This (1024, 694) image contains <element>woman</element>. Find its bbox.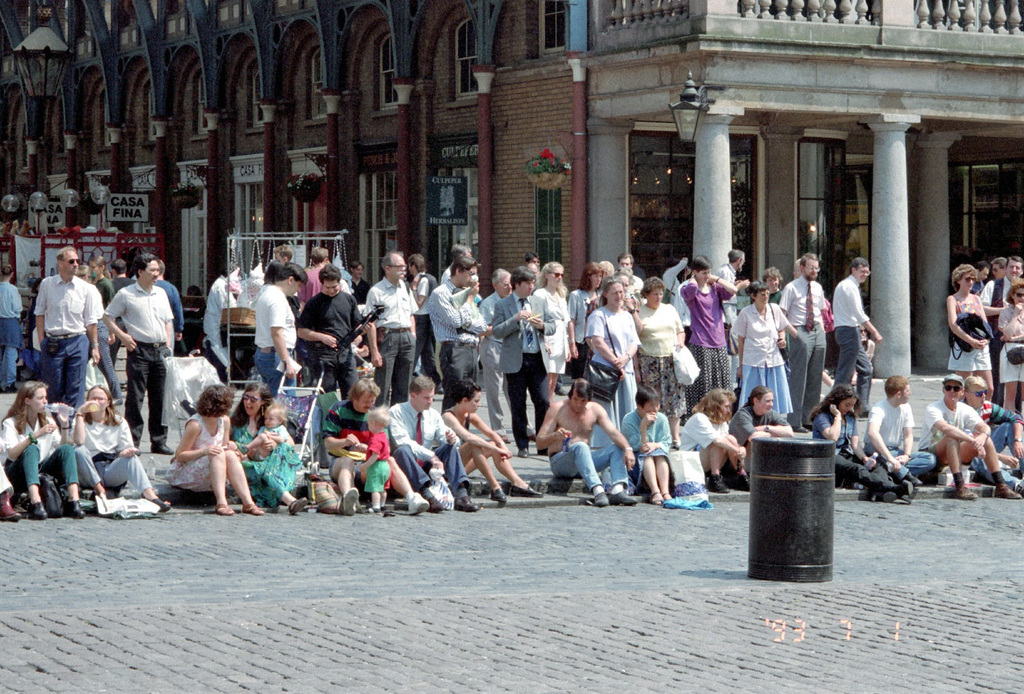
[left=586, top=278, right=642, bottom=485].
